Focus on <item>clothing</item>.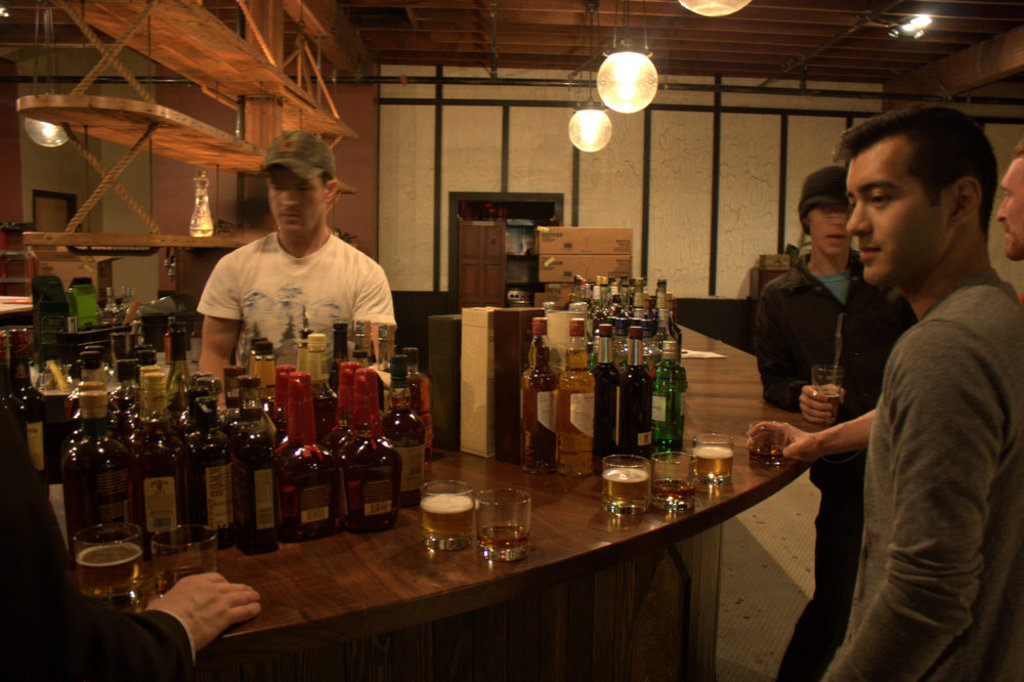
Focused at 823:268:1023:681.
